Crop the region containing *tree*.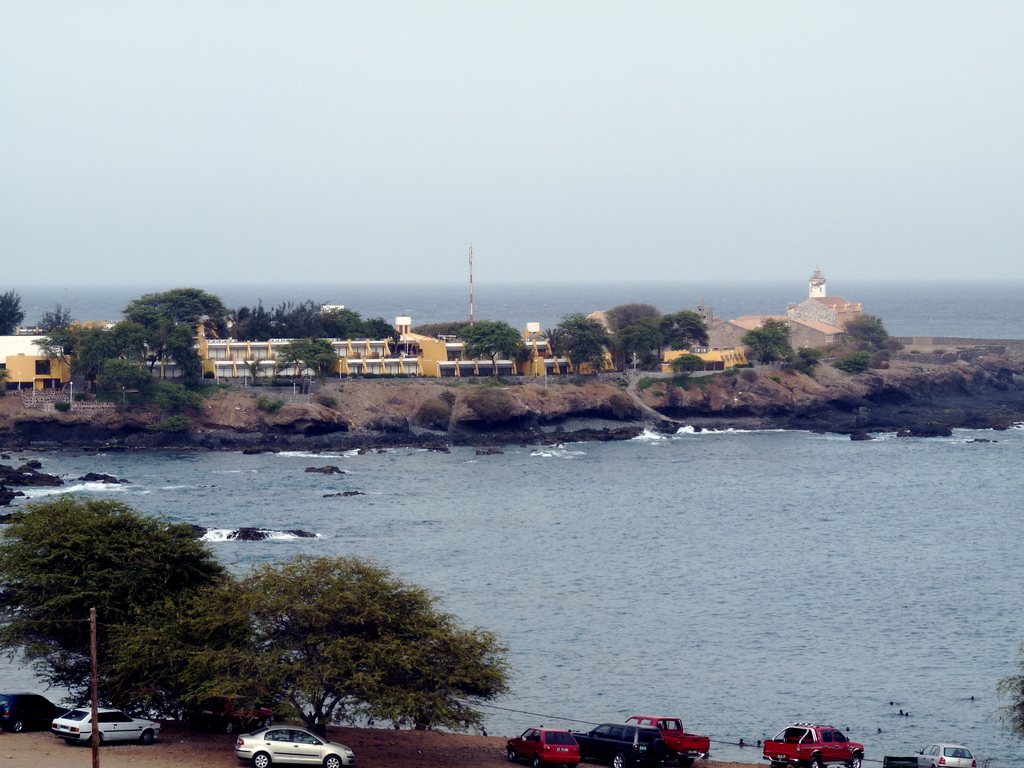
Crop region: bbox=[852, 314, 893, 351].
